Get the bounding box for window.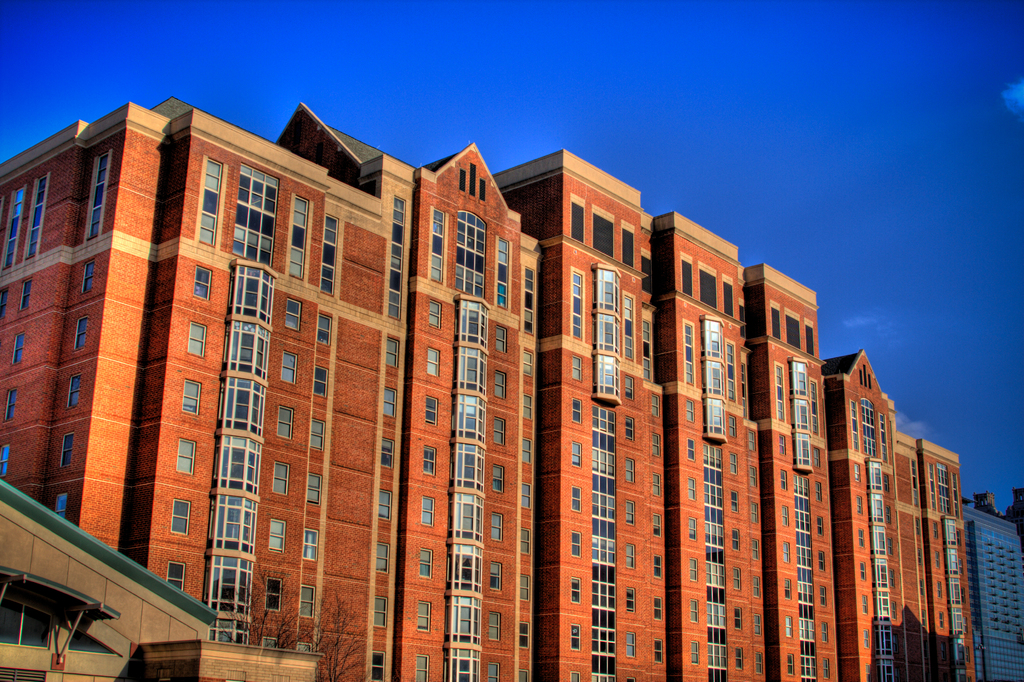
952,470,962,515.
